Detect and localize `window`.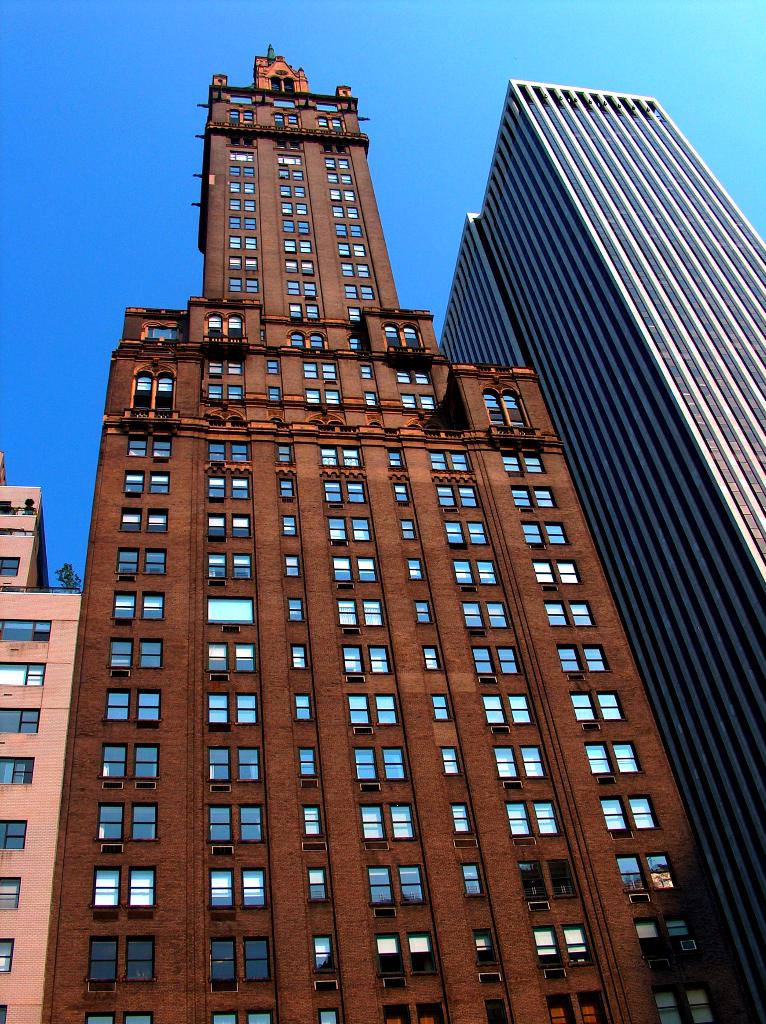
Localized at detection(339, 260, 370, 280).
